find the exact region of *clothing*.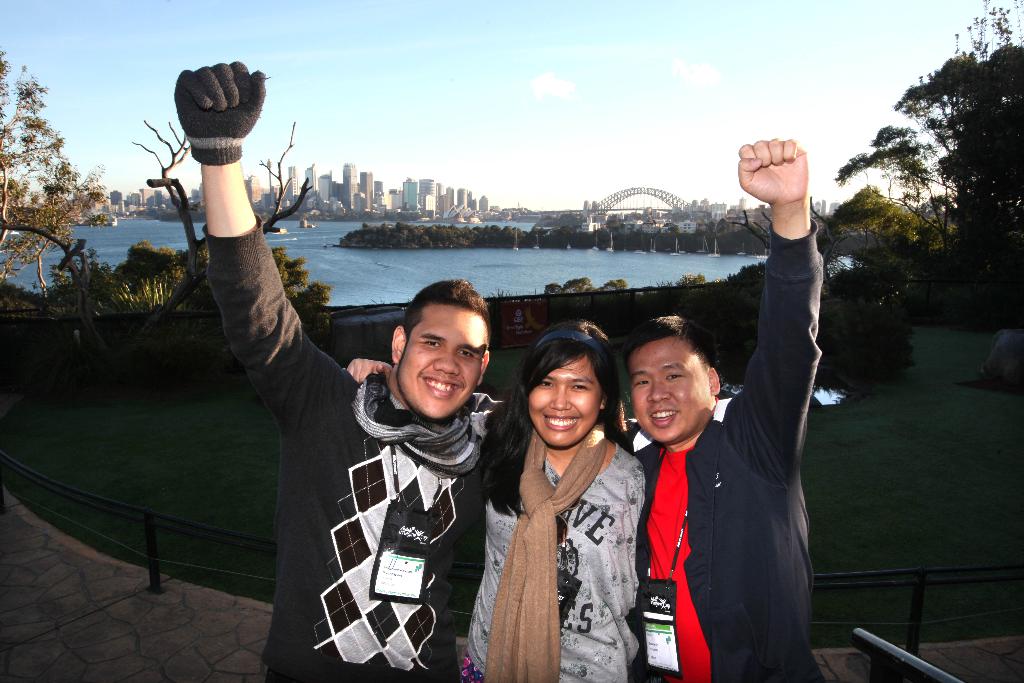
Exact region: left=200, top=215, right=490, bottom=682.
